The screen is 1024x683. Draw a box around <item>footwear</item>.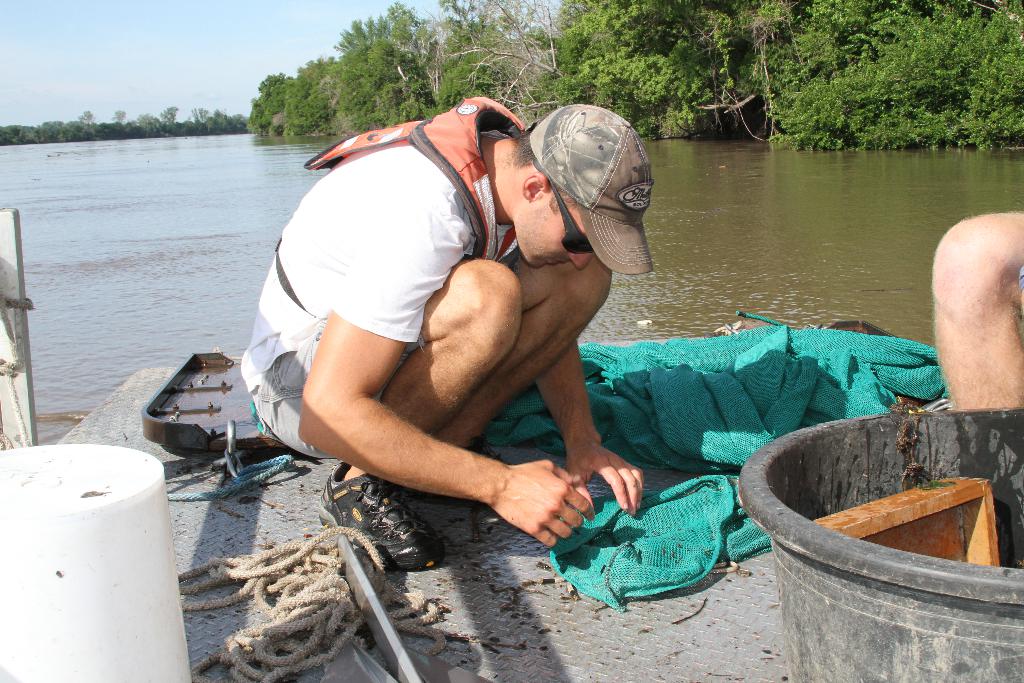
<bbox>320, 469, 452, 563</bbox>.
